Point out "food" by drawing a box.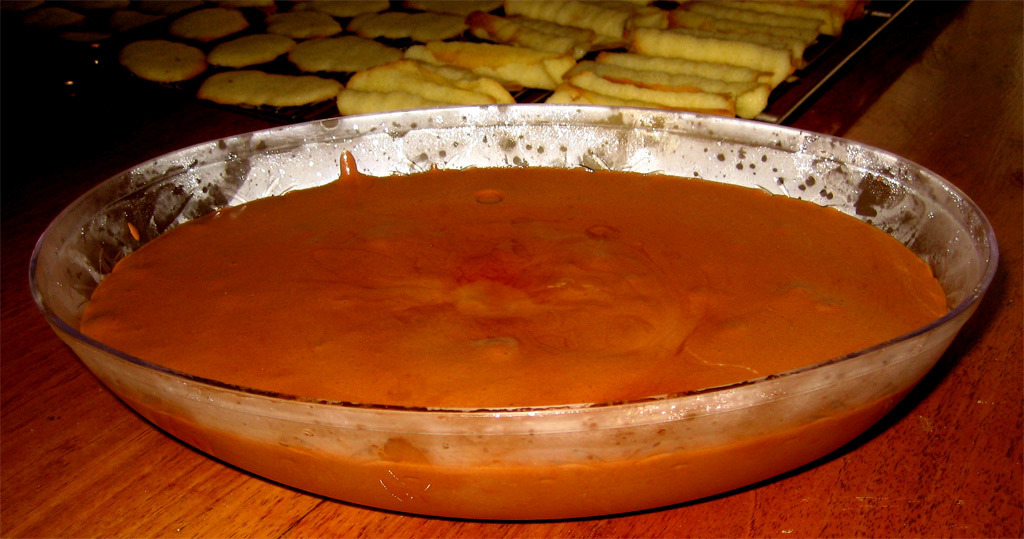
266/8/342/43.
